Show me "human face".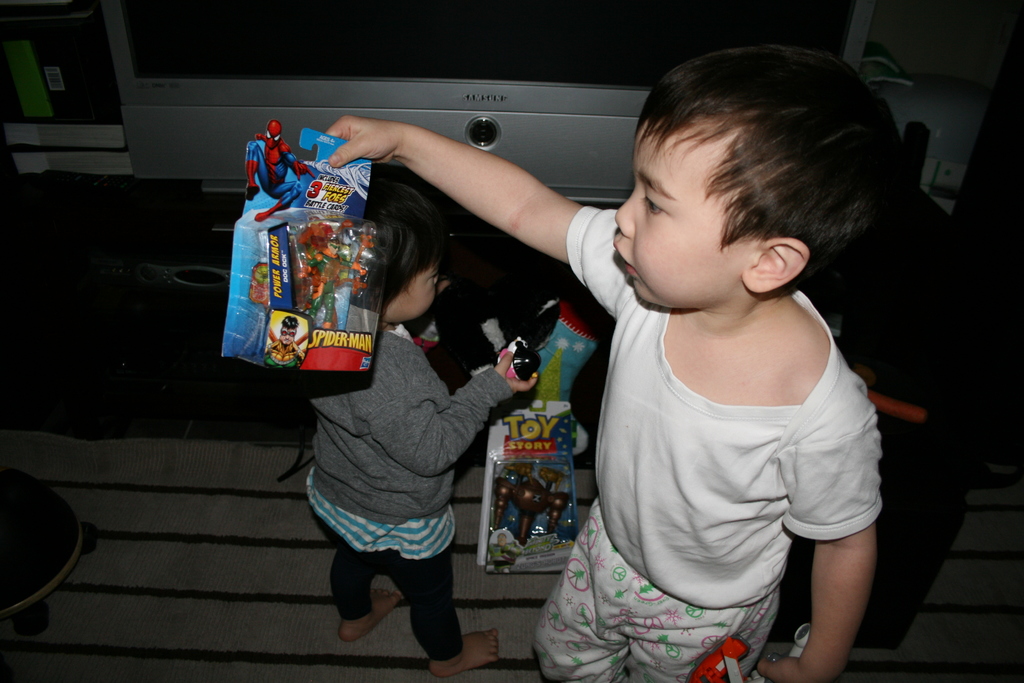
"human face" is here: locate(378, 258, 439, 327).
